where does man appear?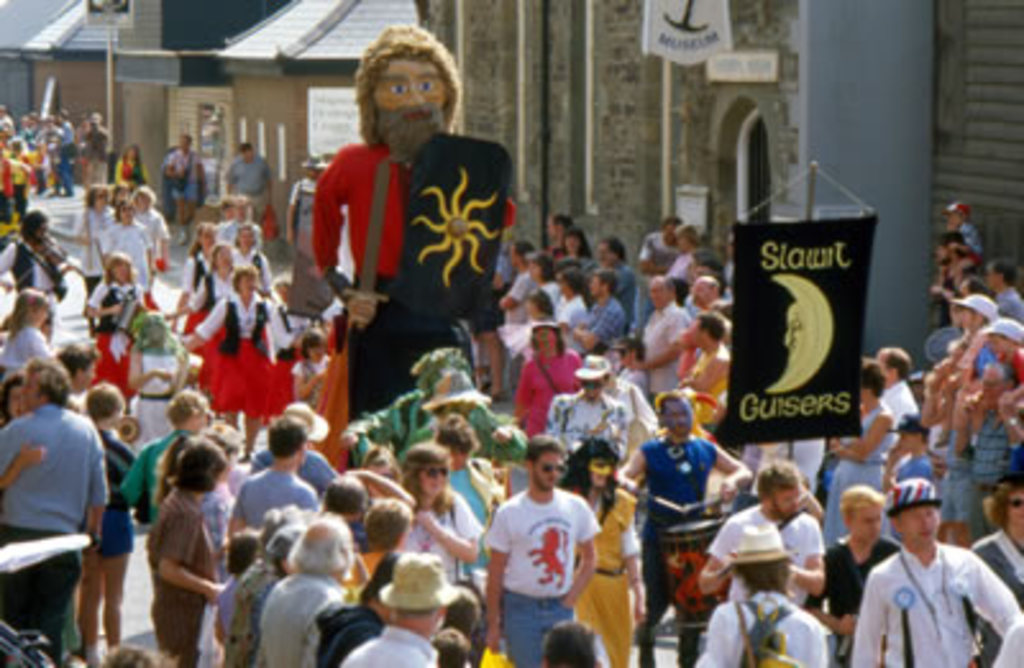
Appears at bbox=[0, 210, 77, 330].
